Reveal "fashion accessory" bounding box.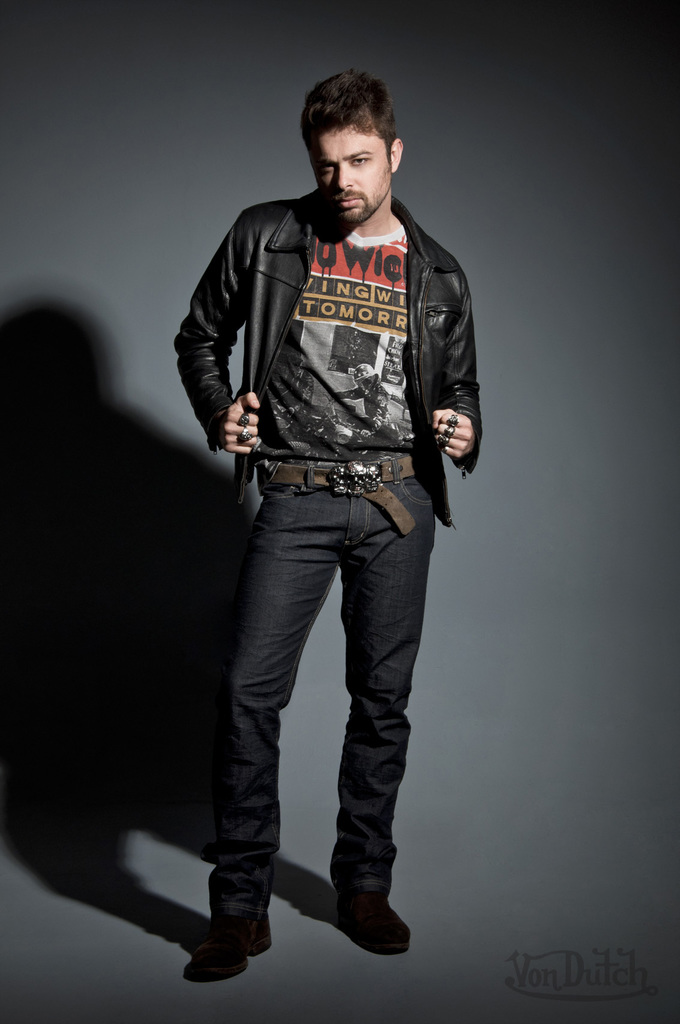
Revealed: [234,405,250,431].
